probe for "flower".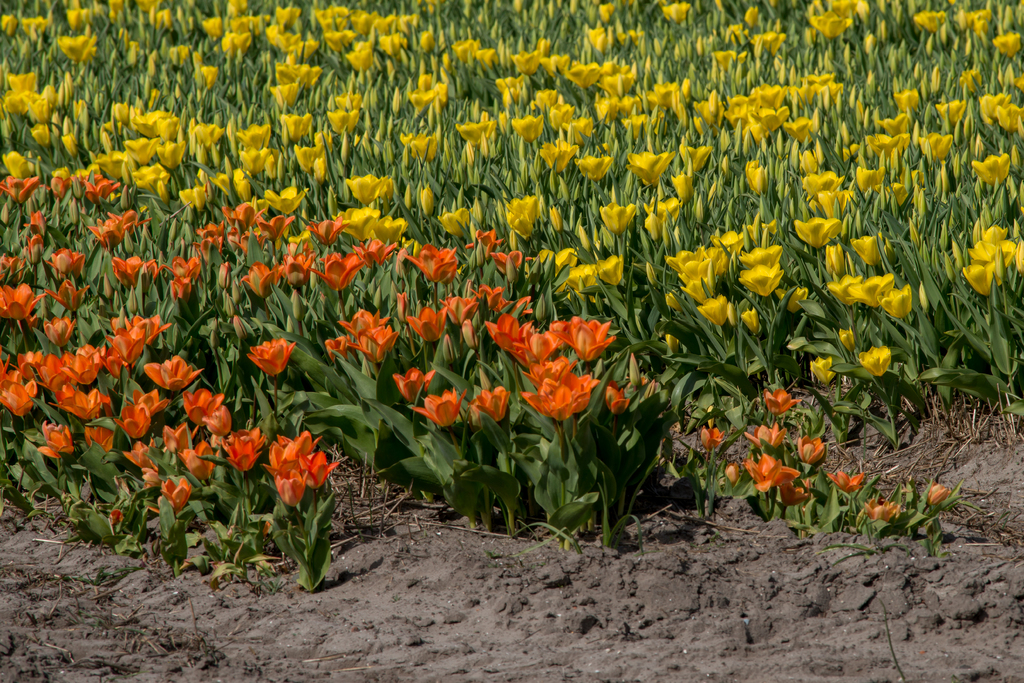
Probe result: rect(923, 481, 950, 504).
